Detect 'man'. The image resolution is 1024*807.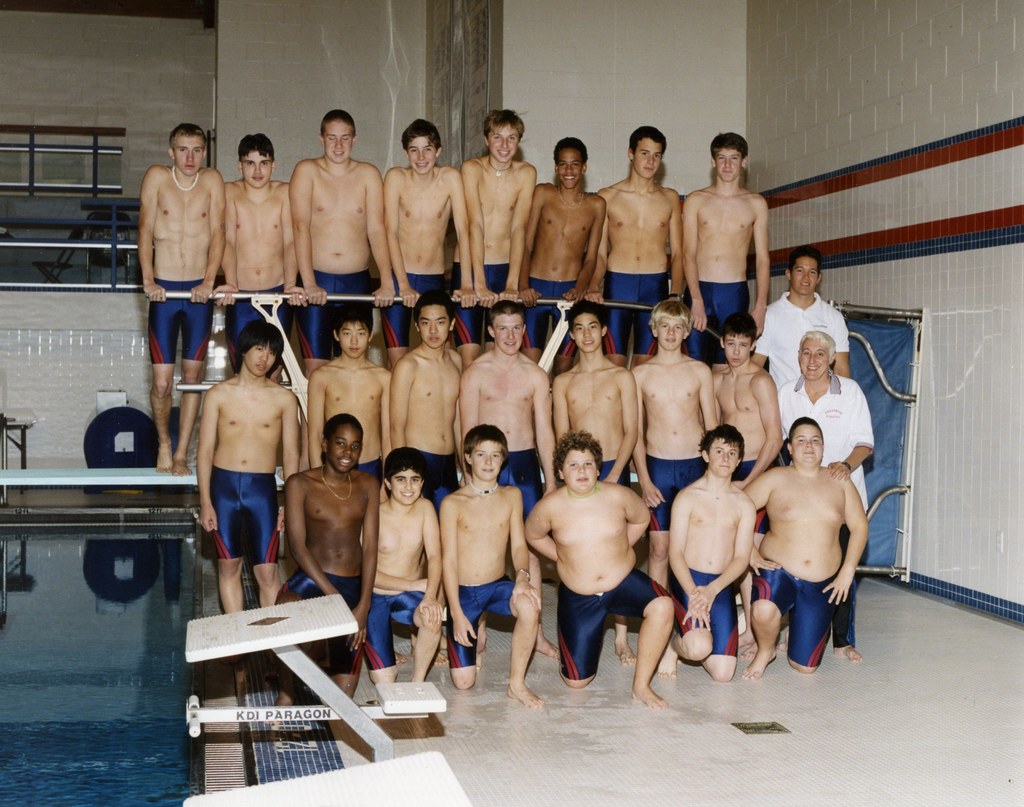
pyautogui.locateOnScreen(778, 330, 871, 659).
